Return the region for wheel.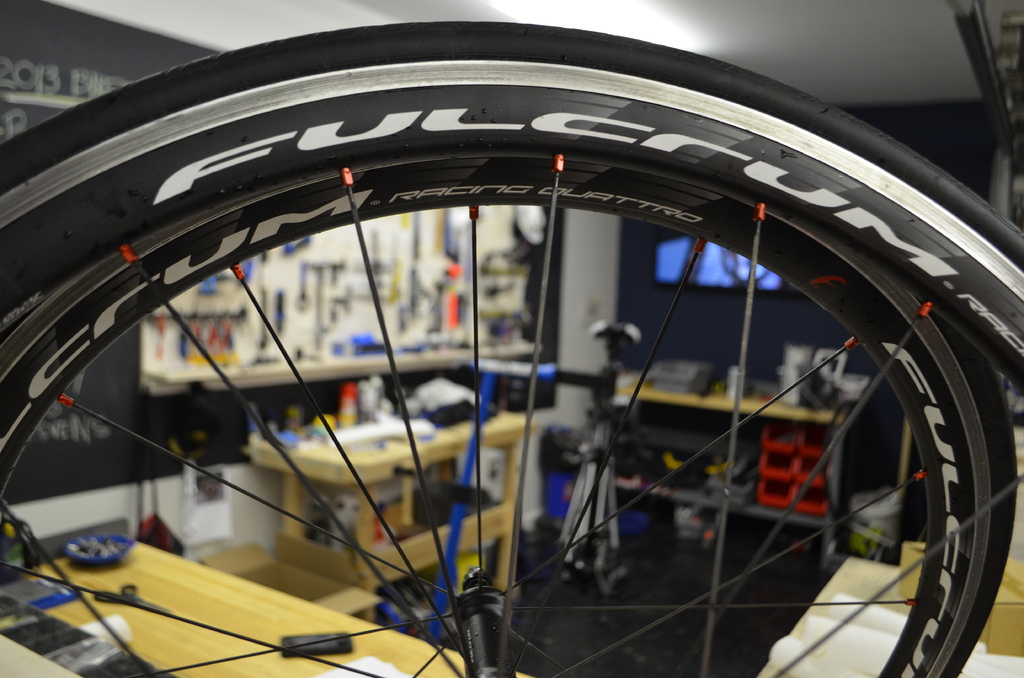
<bbox>23, 54, 920, 677</bbox>.
